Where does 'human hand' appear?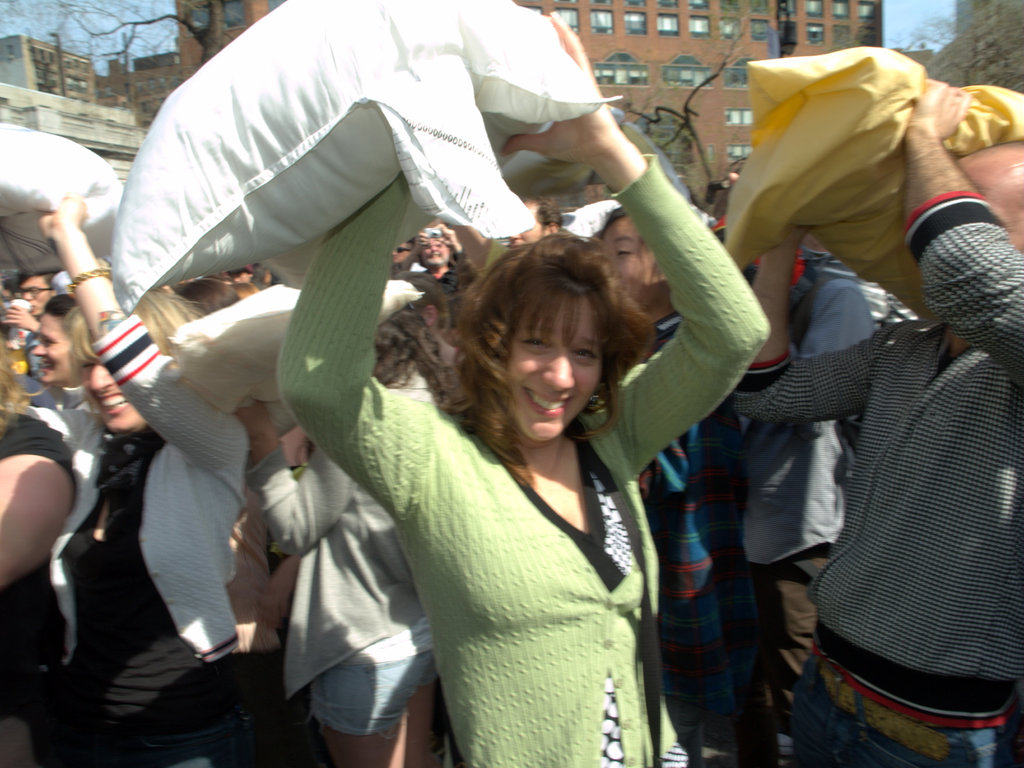
Appears at detection(433, 220, 461, 249).
